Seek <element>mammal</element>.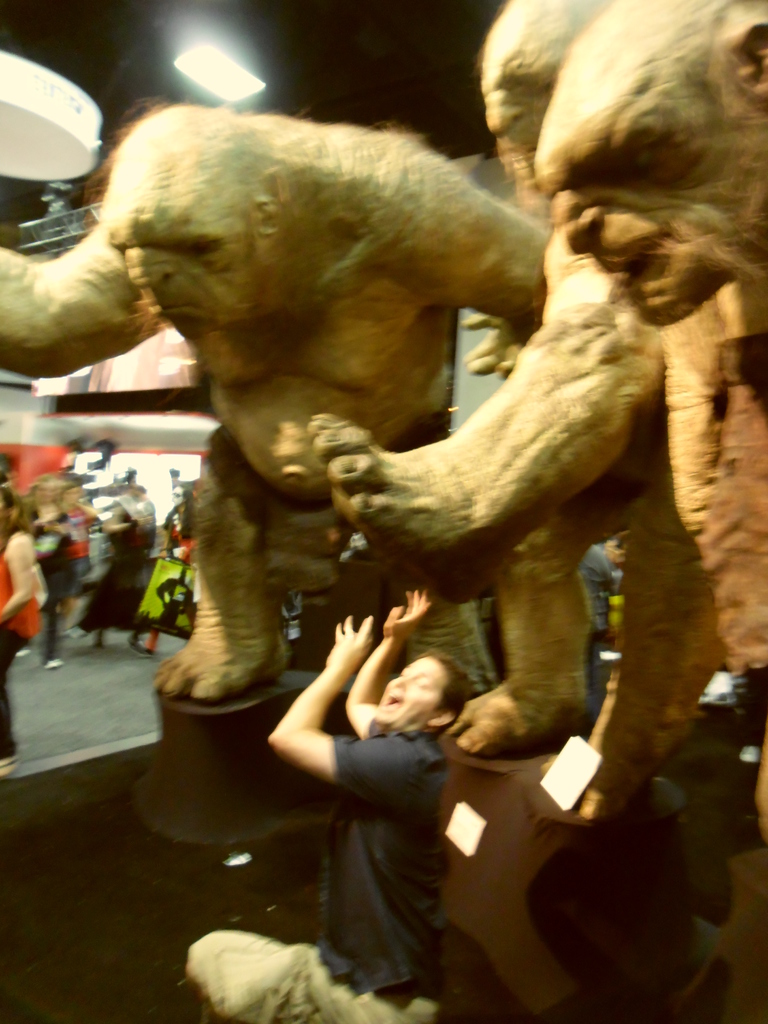
l=0, t=106, r=555, b=702.
